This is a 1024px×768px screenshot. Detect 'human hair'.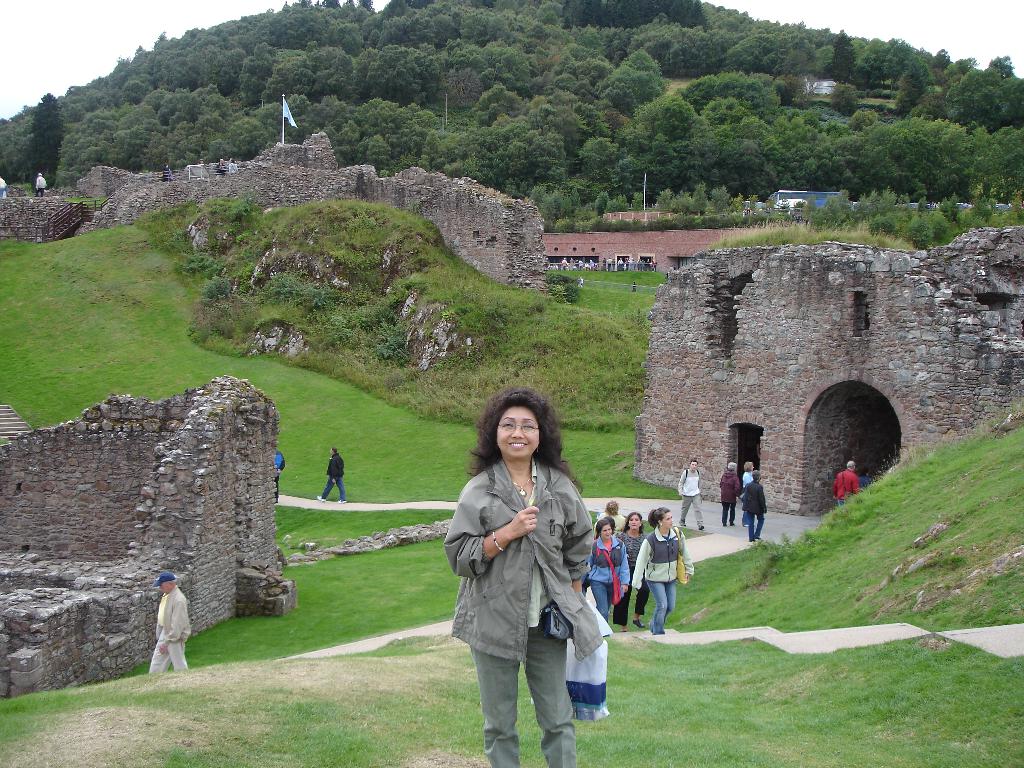
Rect(691, 458, 698, 464).
